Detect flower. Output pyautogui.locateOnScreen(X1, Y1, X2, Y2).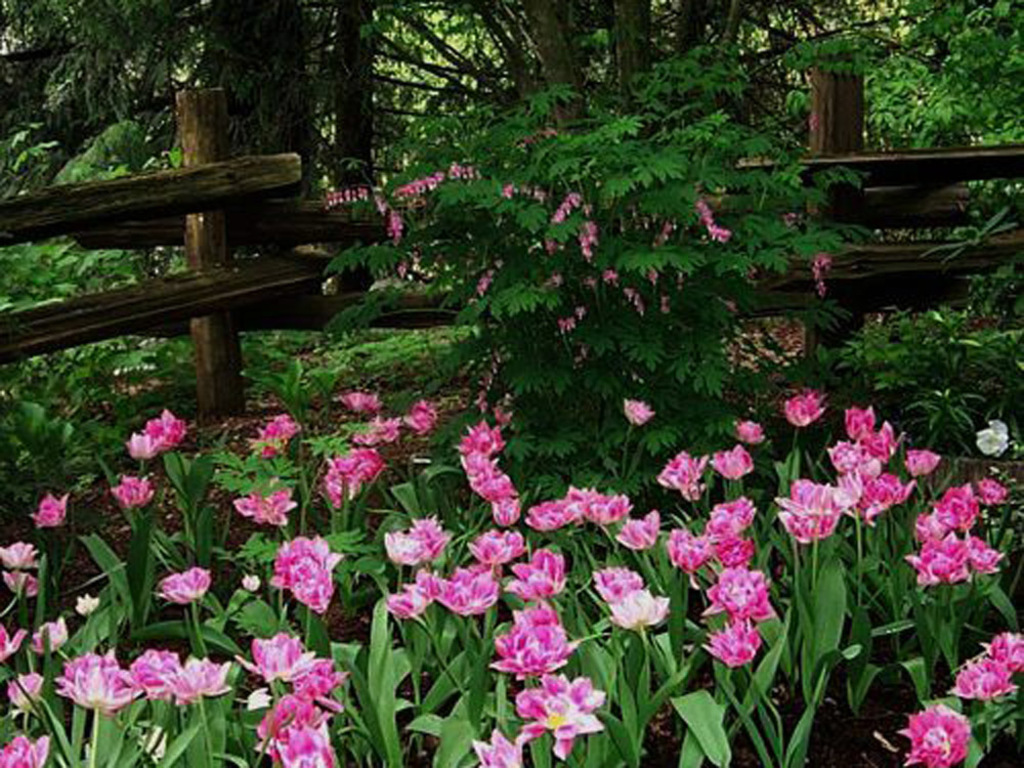
pyautogui.locateOnScreen(385, 563, 451, 618).
